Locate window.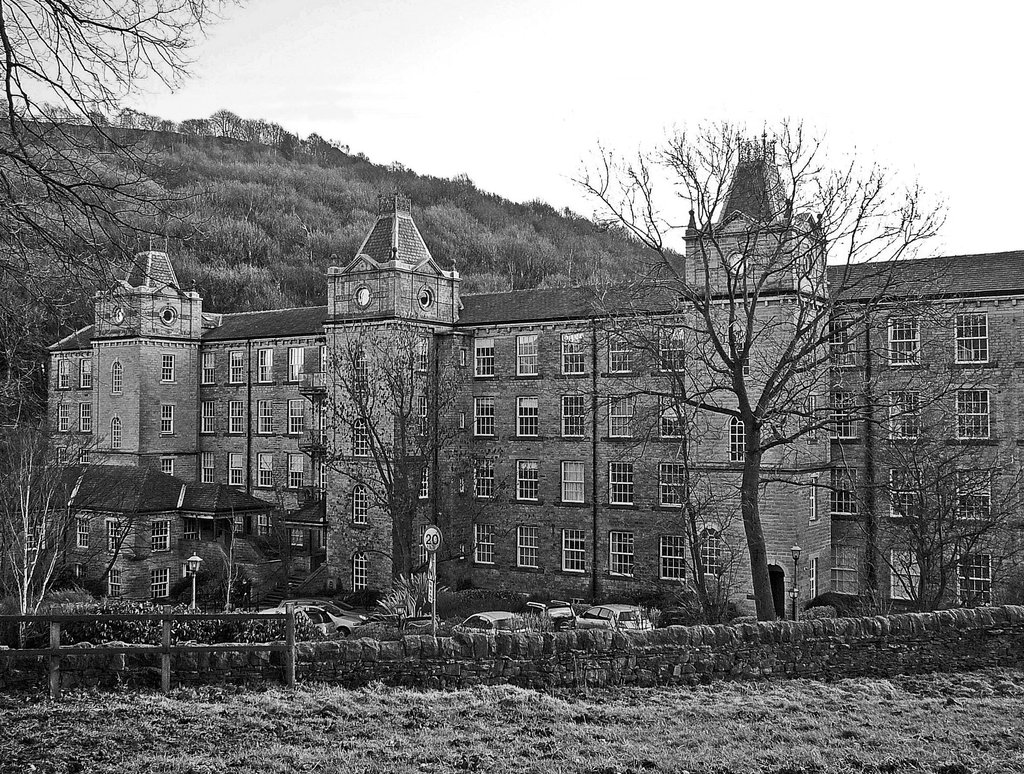
Bounding box: x1=258, y1=516, x2=270, y2=533.
